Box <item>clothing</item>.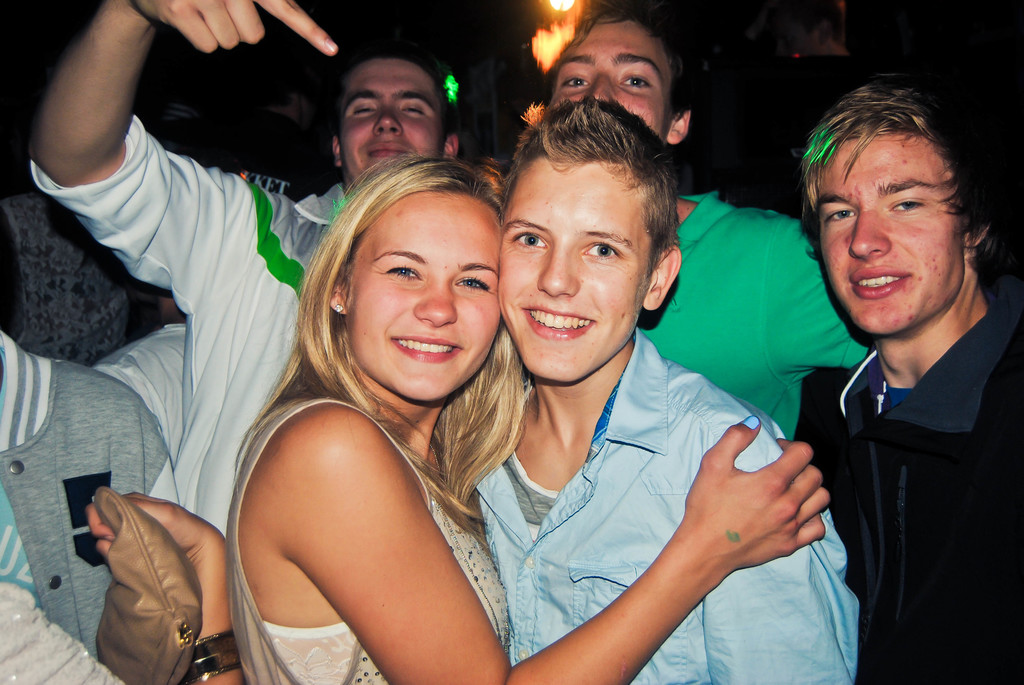
(x1=0, y1=184, x2=172, y2=356).
